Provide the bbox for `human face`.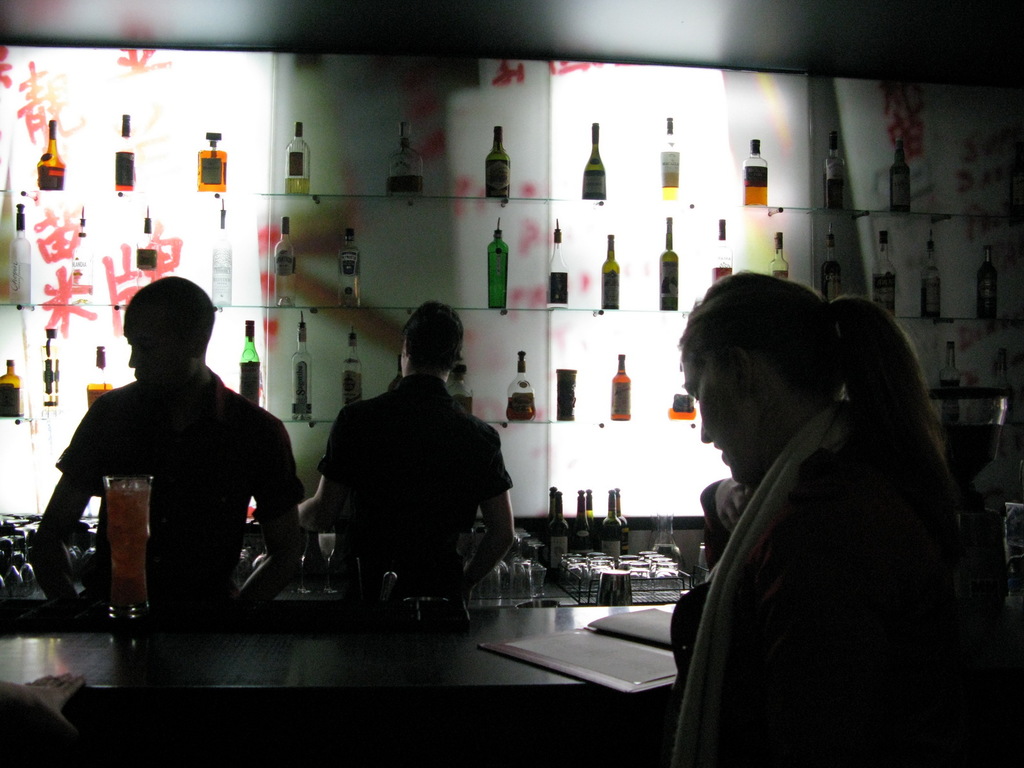
crop(682, 348, 760, 491).
